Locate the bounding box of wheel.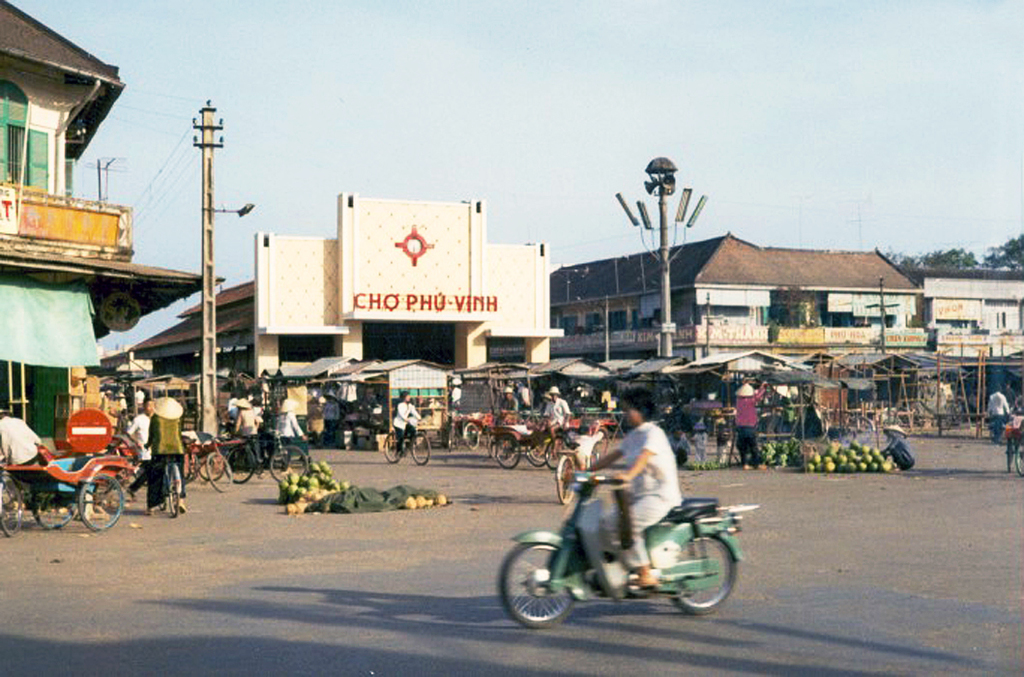
Bounding box: bbox(663, 533, 732, 617).
